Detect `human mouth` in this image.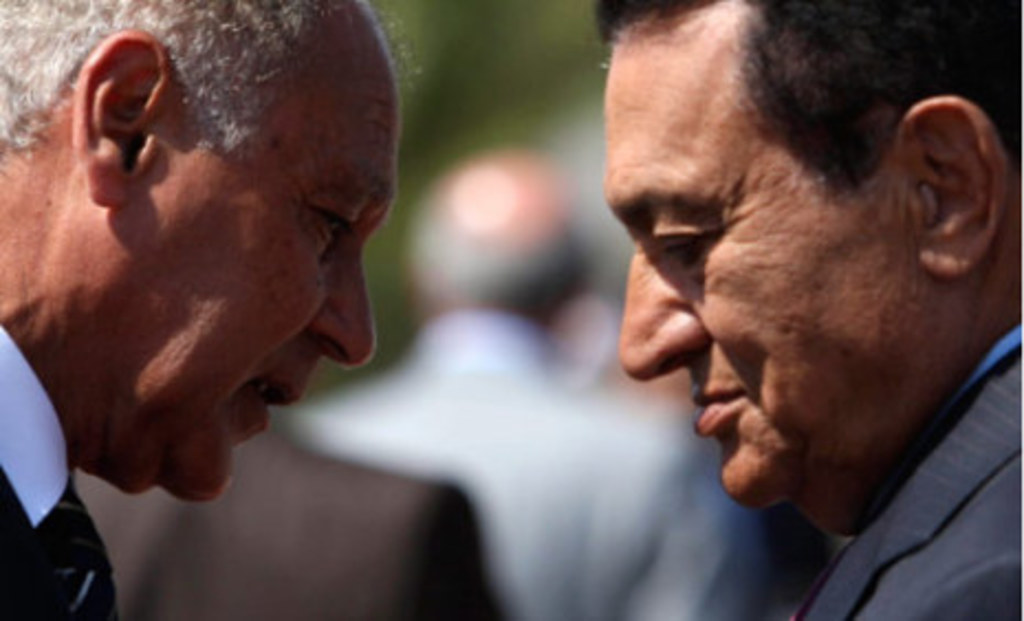
Detection: (691,394,747,438).
